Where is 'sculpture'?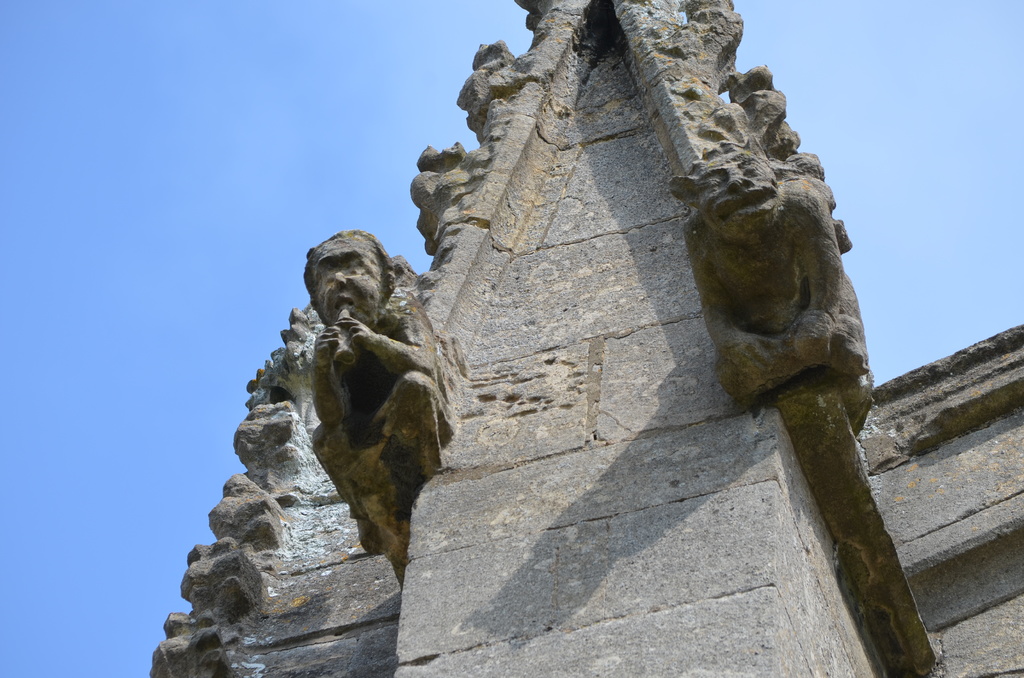
l=660, t=141, r=879, b=432.
